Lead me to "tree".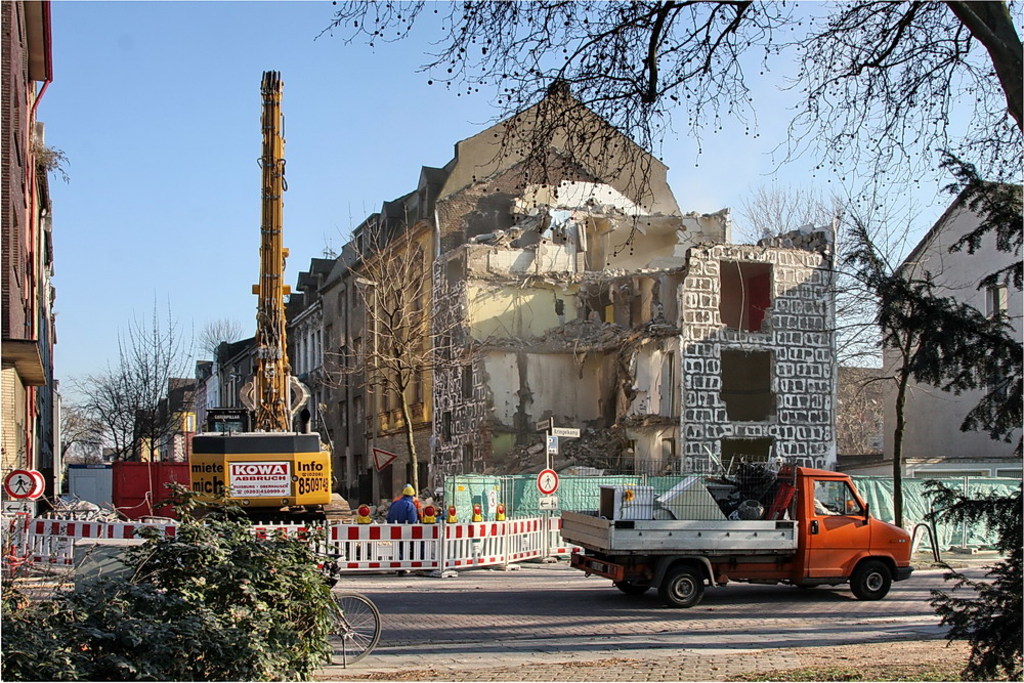
Lead to BBox(735, 182, 924, 469).
